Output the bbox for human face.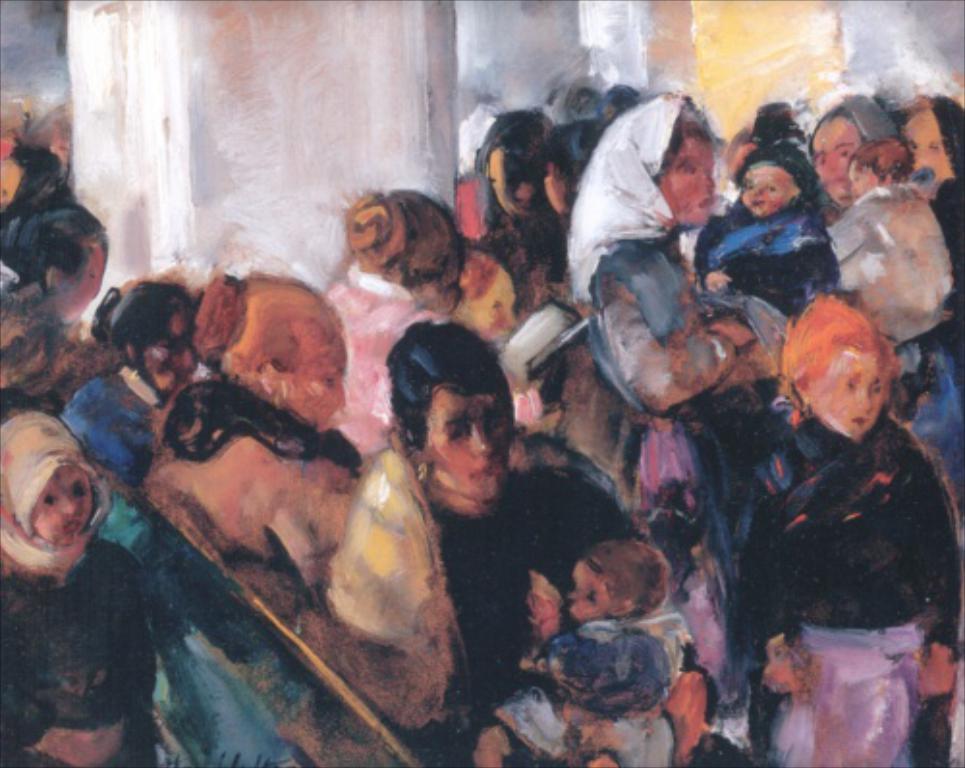
box(739, 158, 795, 220).
